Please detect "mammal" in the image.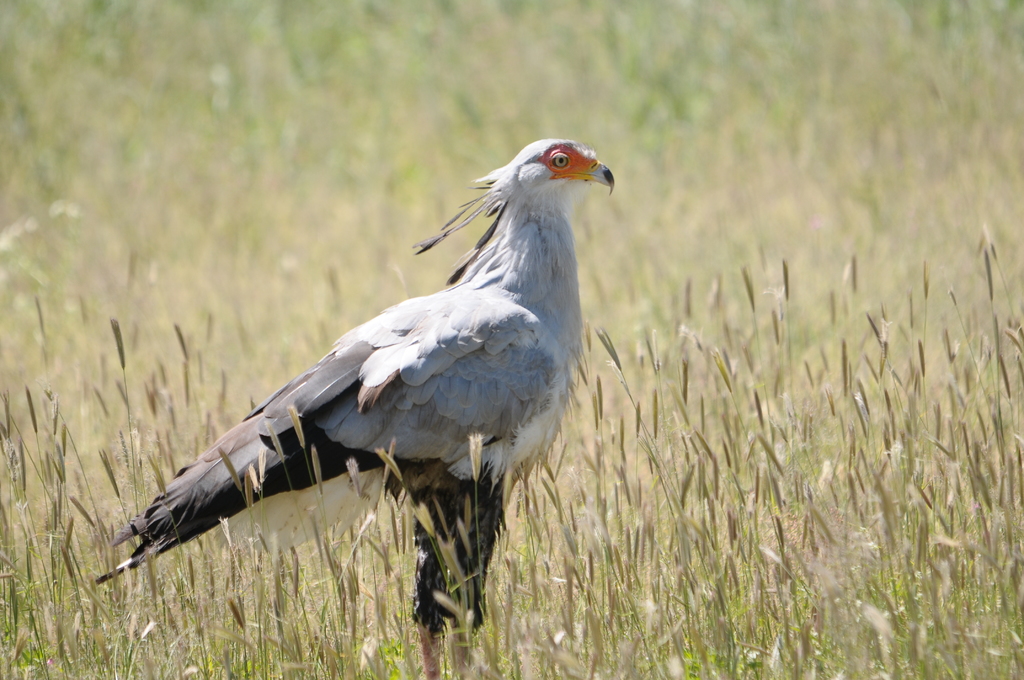
left=84, top=122, right=632, bottom=679.
